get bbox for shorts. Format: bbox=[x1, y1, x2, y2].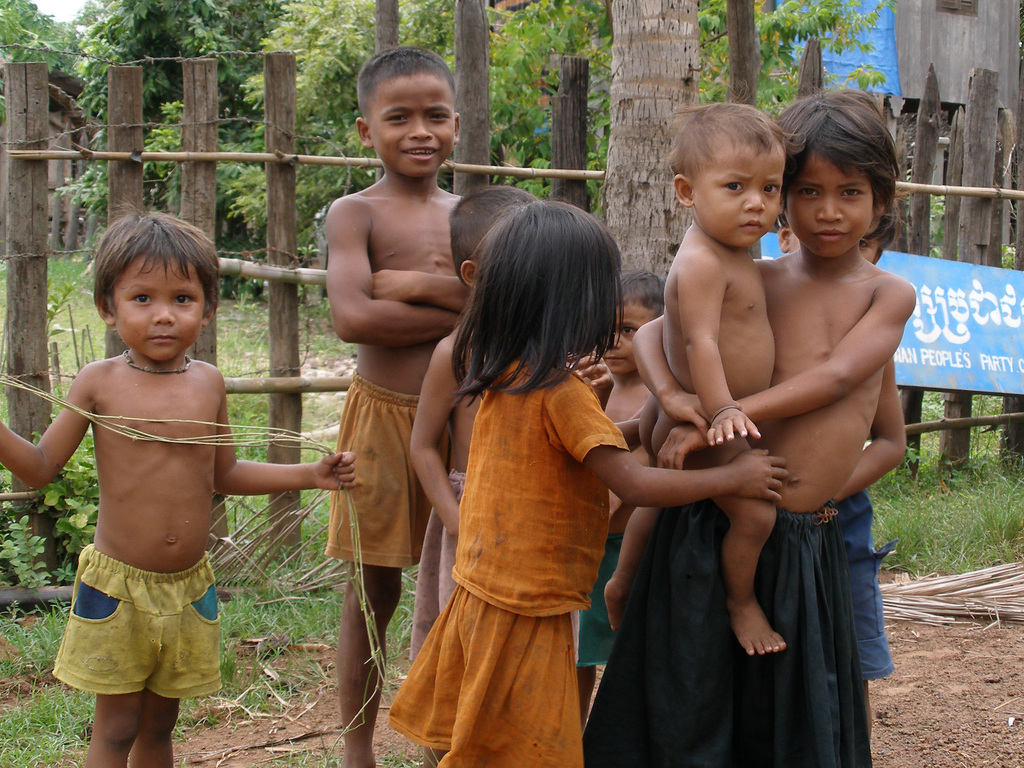
bbox=[321, 373, 454, 569].
